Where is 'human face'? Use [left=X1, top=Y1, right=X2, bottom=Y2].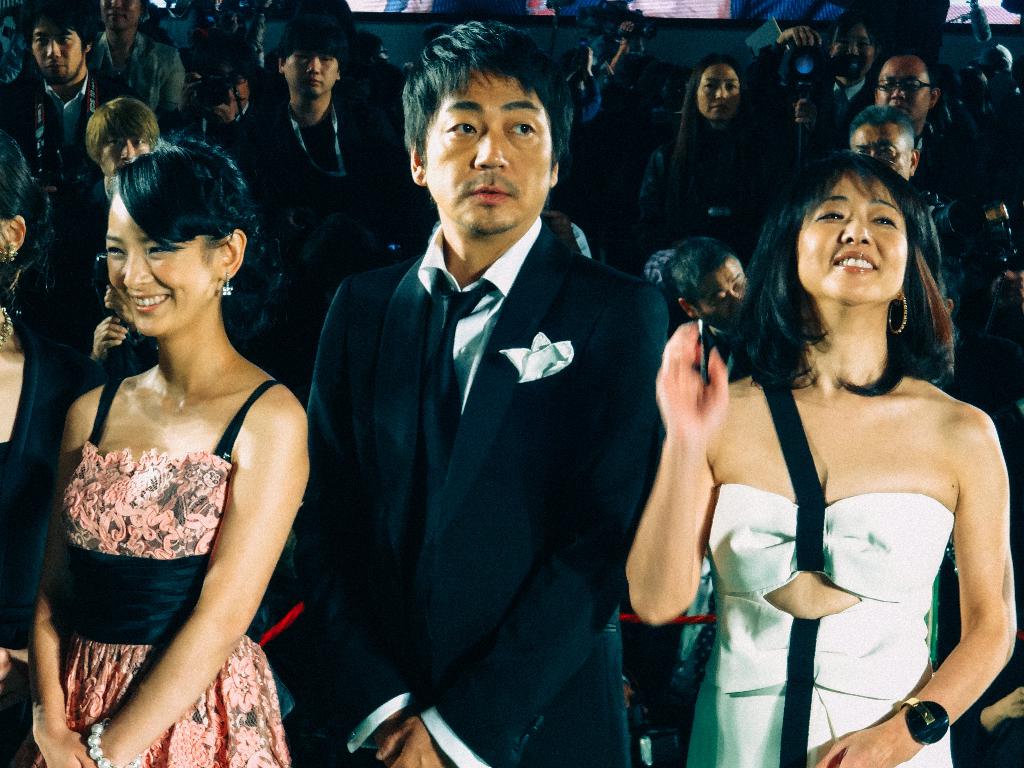
[left=852, top=124, right=914, bottom=182].
